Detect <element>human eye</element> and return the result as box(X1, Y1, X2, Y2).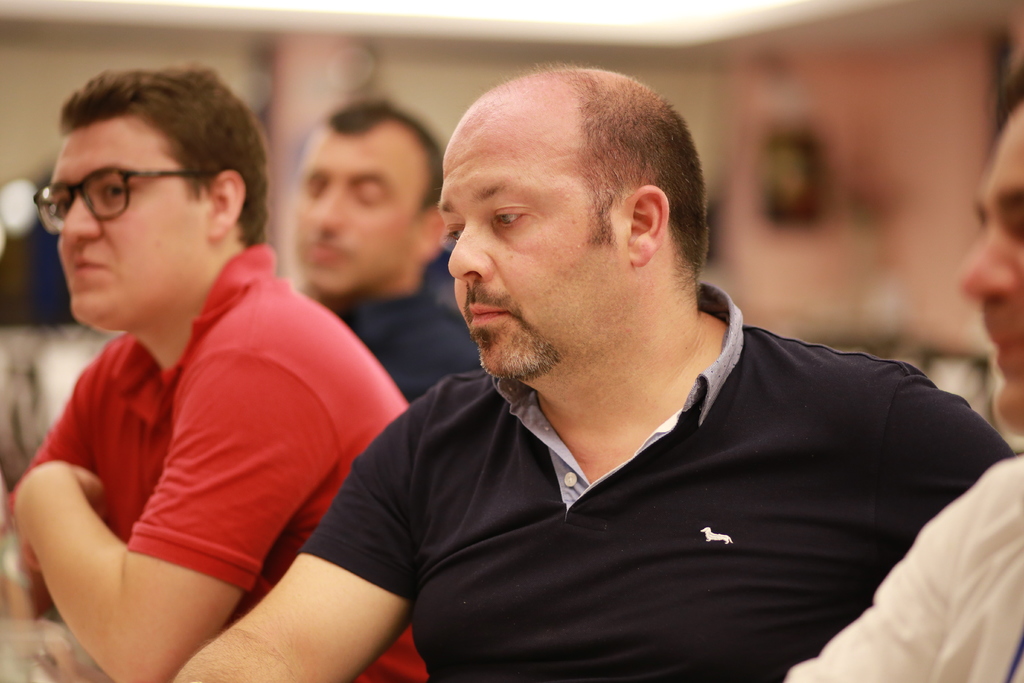
box(101, 178, 140, 206).
